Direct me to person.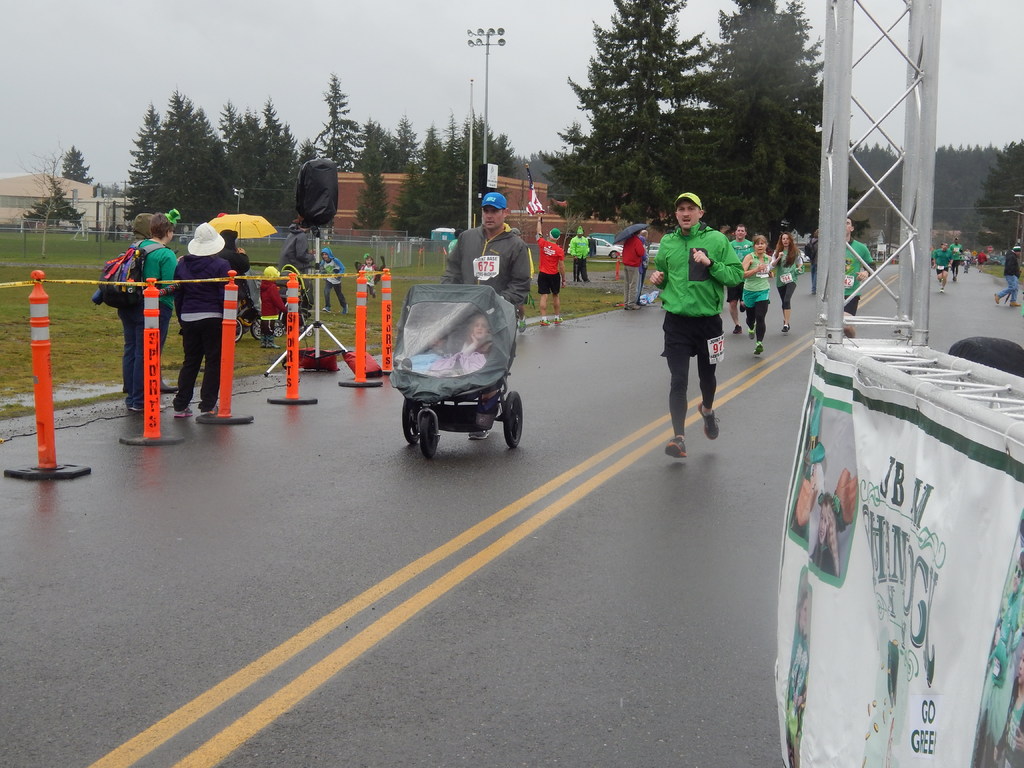
Direction: left=164, top=217, right=228, bottom=421.
